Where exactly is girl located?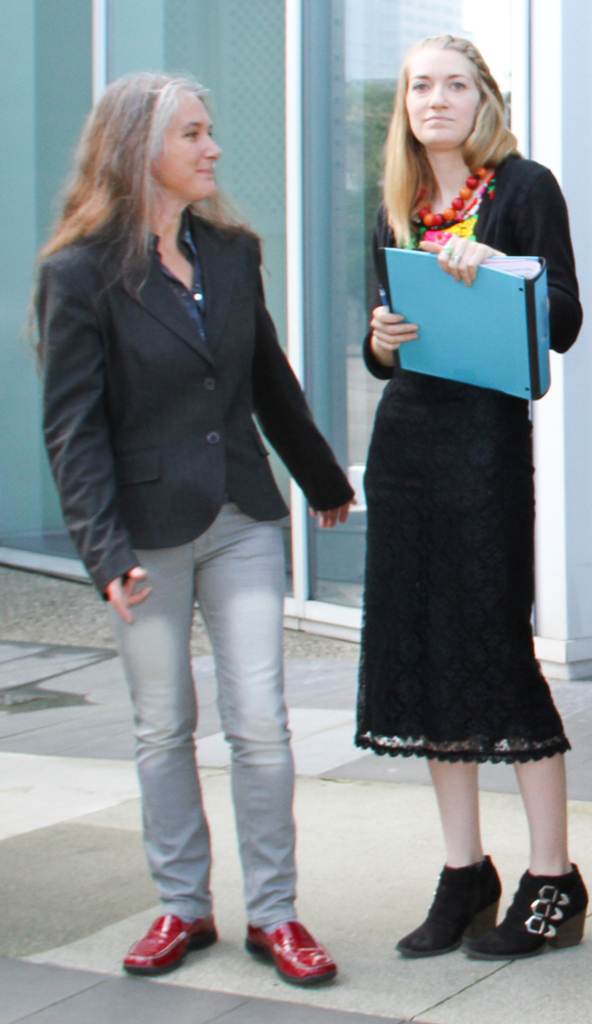
Its bounding box is [352, 32, 588, 958].
